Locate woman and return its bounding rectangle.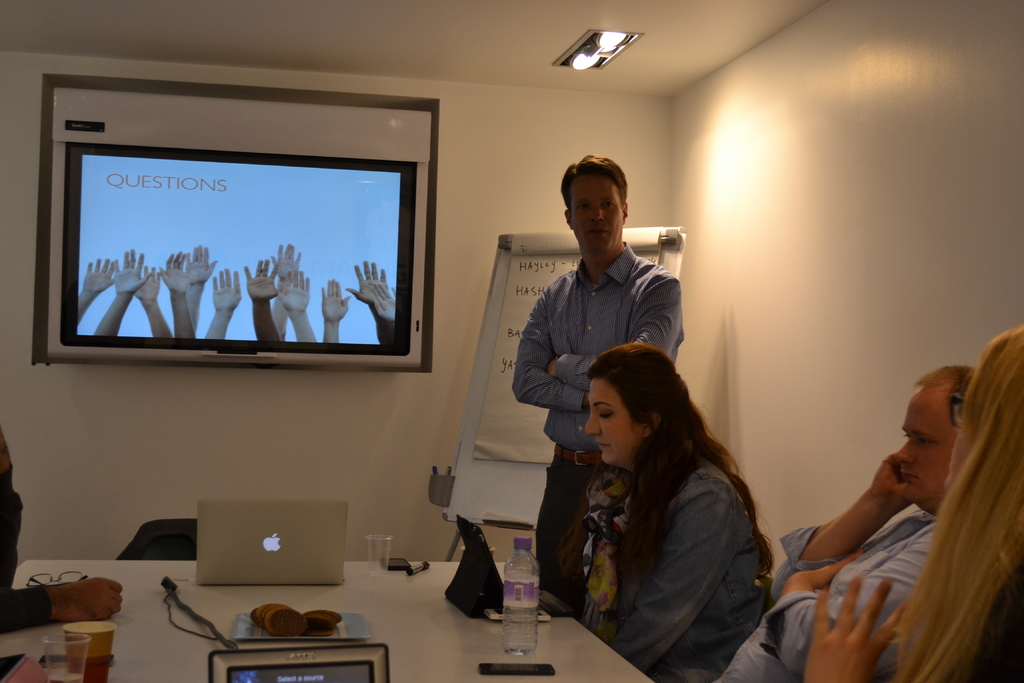
bbox(801, 324, 1023, 682).
